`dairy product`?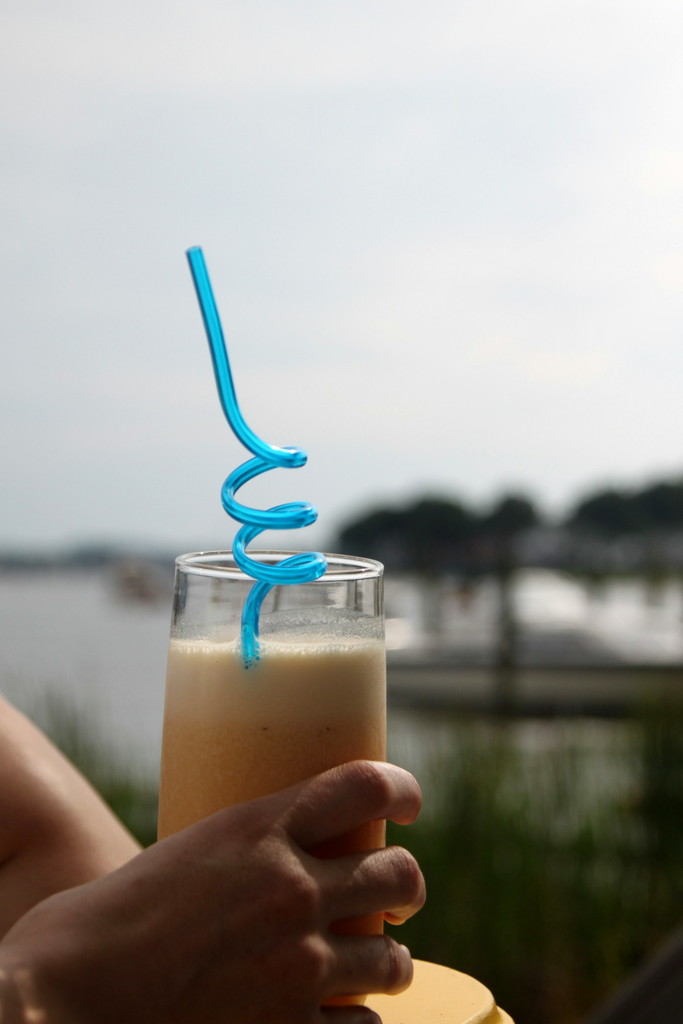
crop(156, 627, 390, 1005)
